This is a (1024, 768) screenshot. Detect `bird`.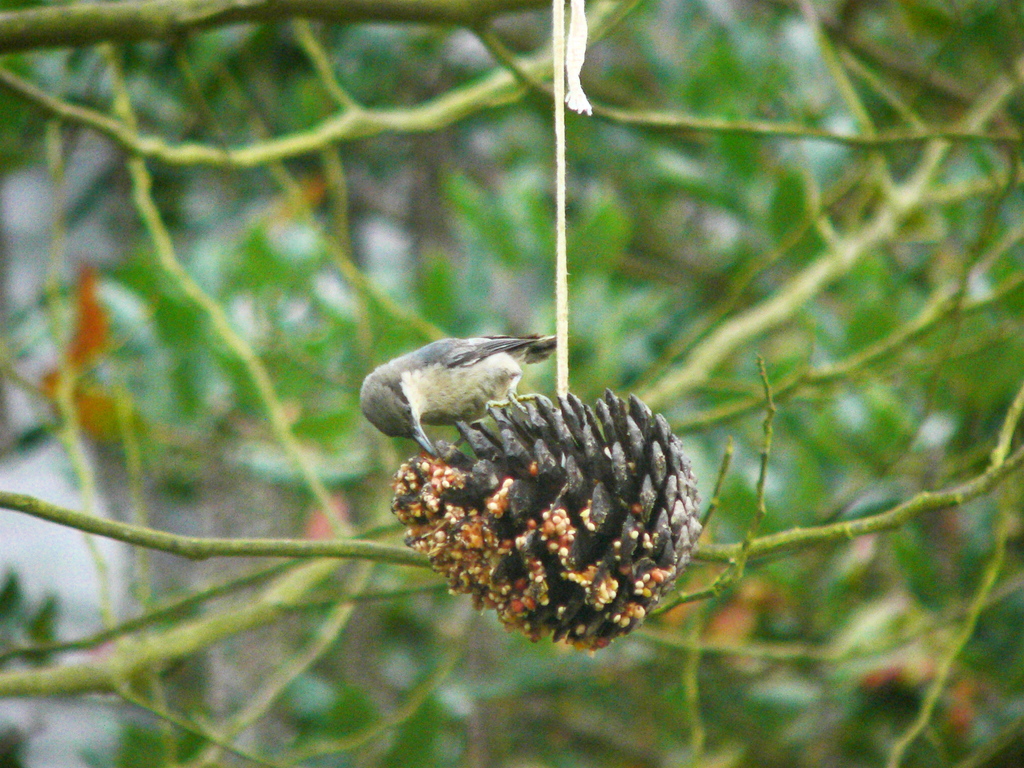
detection(352, 335, 543, 469).
